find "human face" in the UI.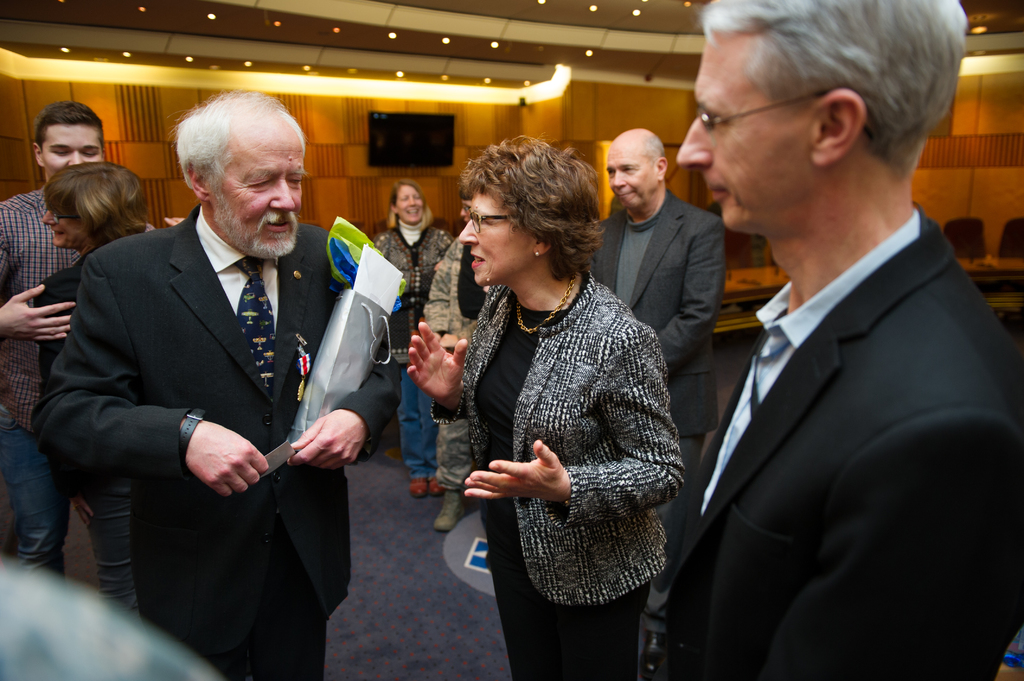
UI element at 676, 42, 806, 230.
